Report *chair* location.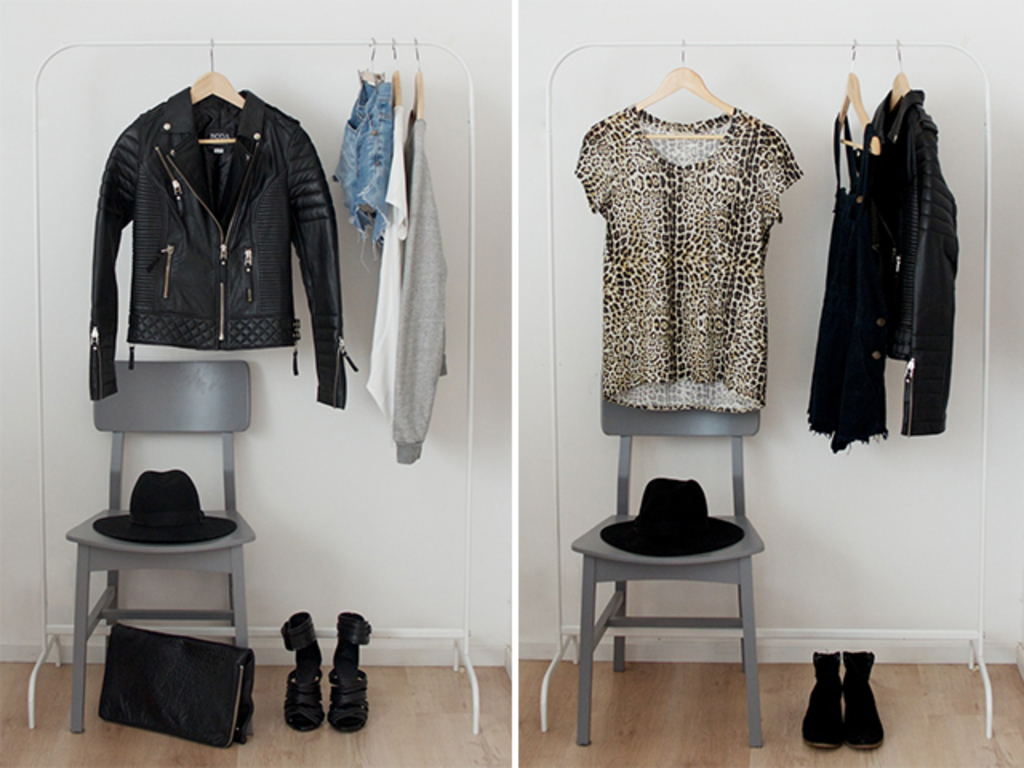
Report: <box>542,429,773,749</box>.
